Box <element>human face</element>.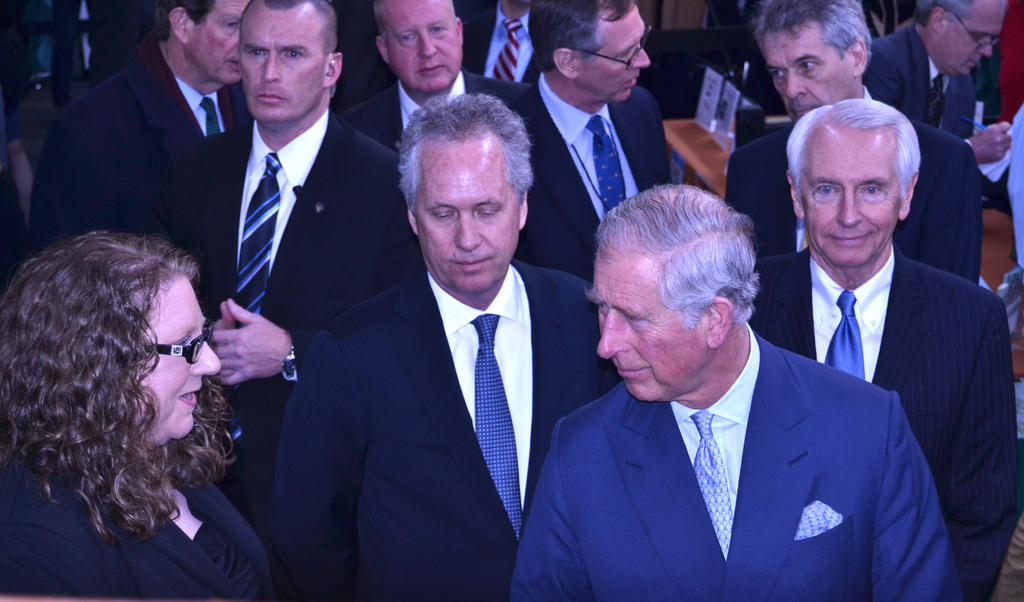
[380, 0, 464, 89].
